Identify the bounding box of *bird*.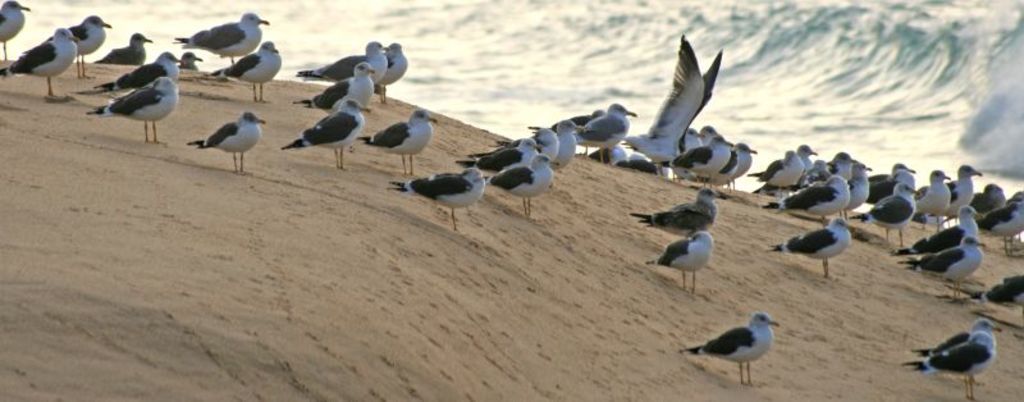
l=179, t=49, r=205, b=72.
